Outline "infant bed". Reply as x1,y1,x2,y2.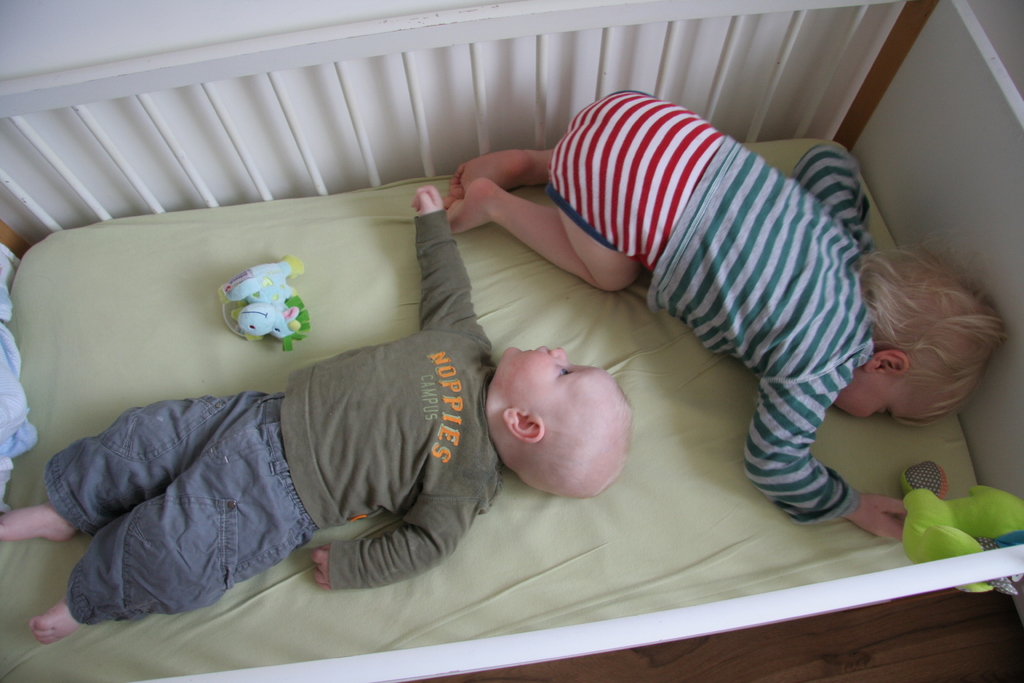
0,0,1023,682.
